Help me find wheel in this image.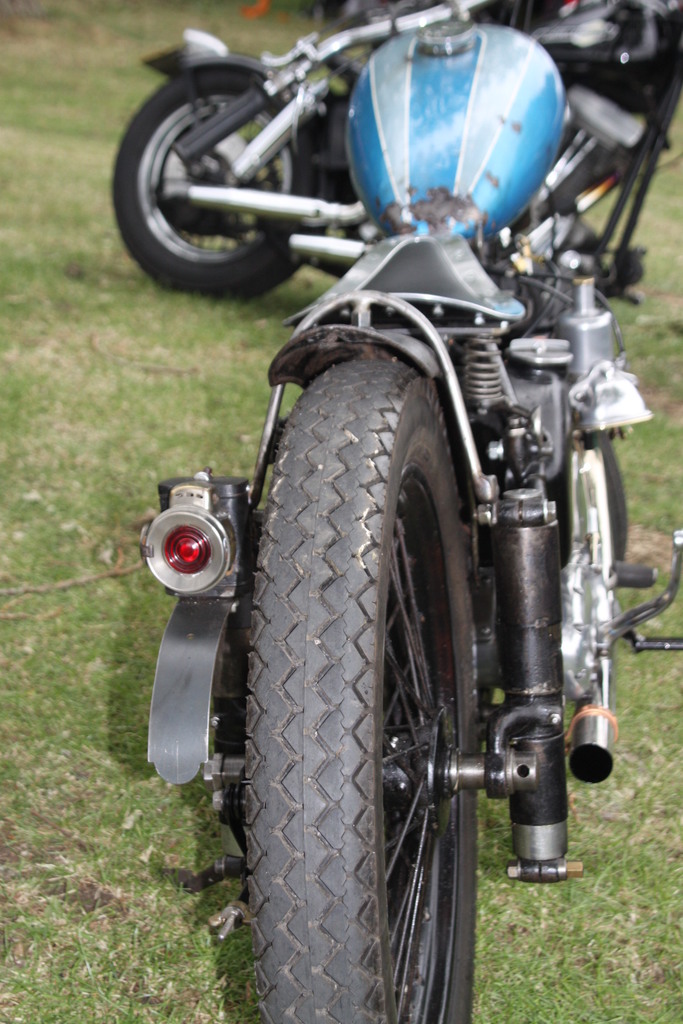
Found it: [x1=238, y1=354, x2=481, y2=1023].
